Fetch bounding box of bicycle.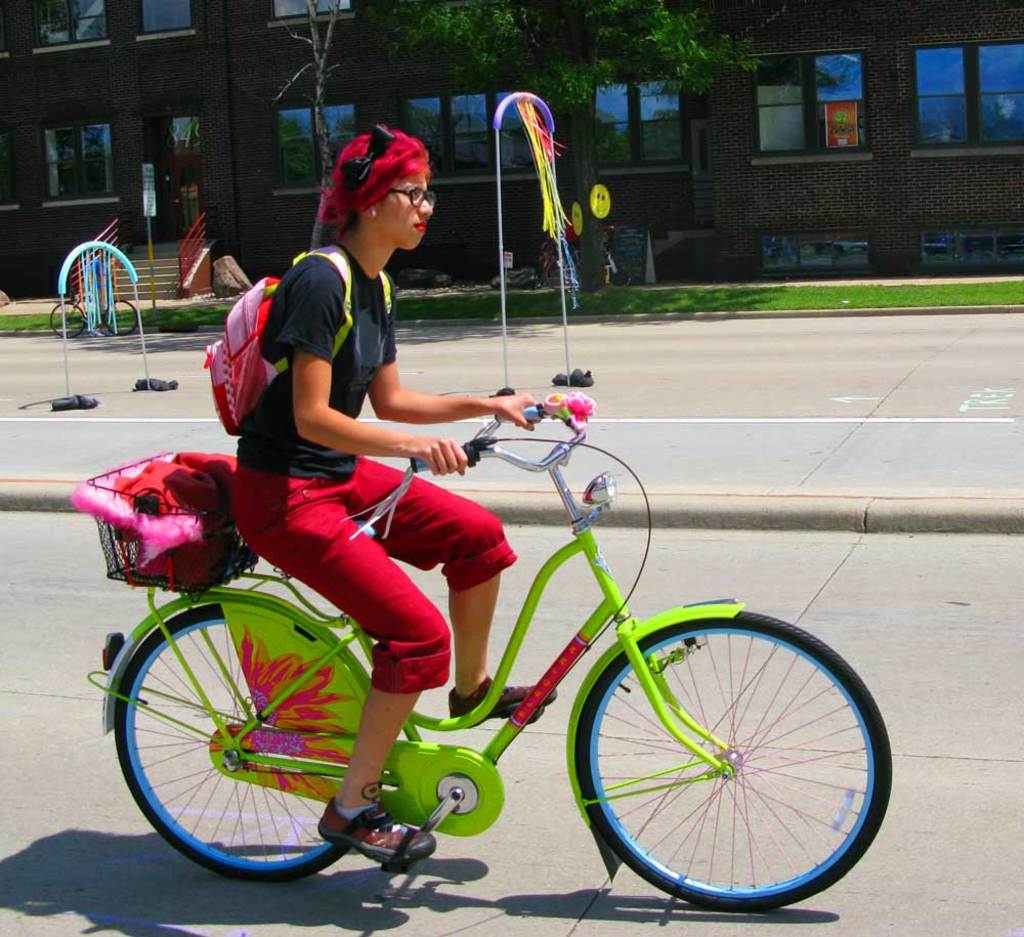
Bbox: (562,241,632,290).
